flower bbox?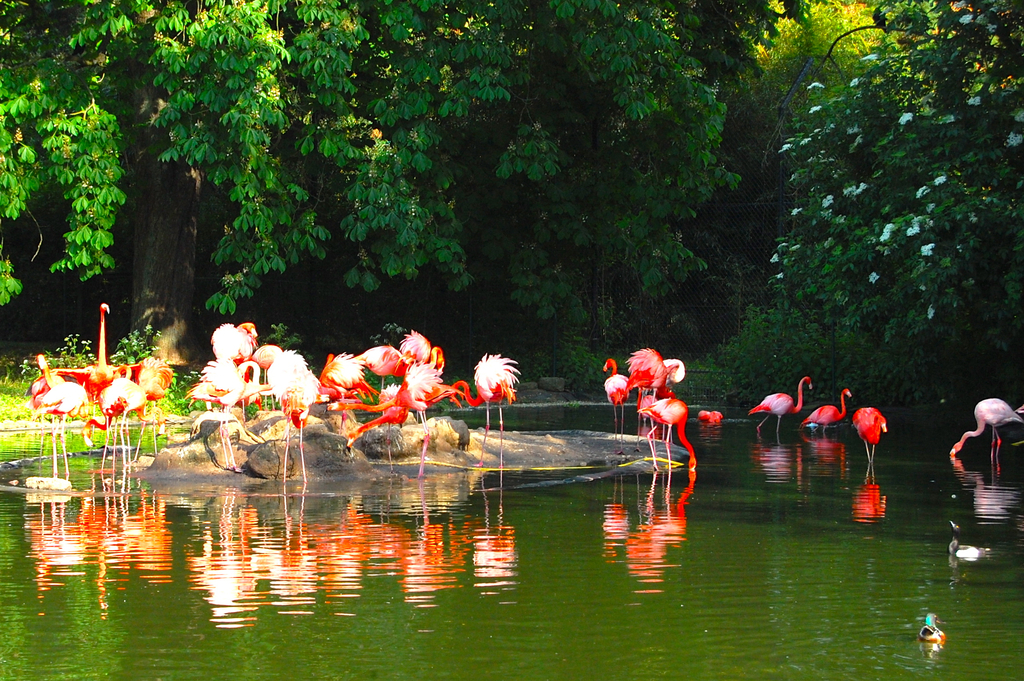
crop(951, 0, 965, 8)
